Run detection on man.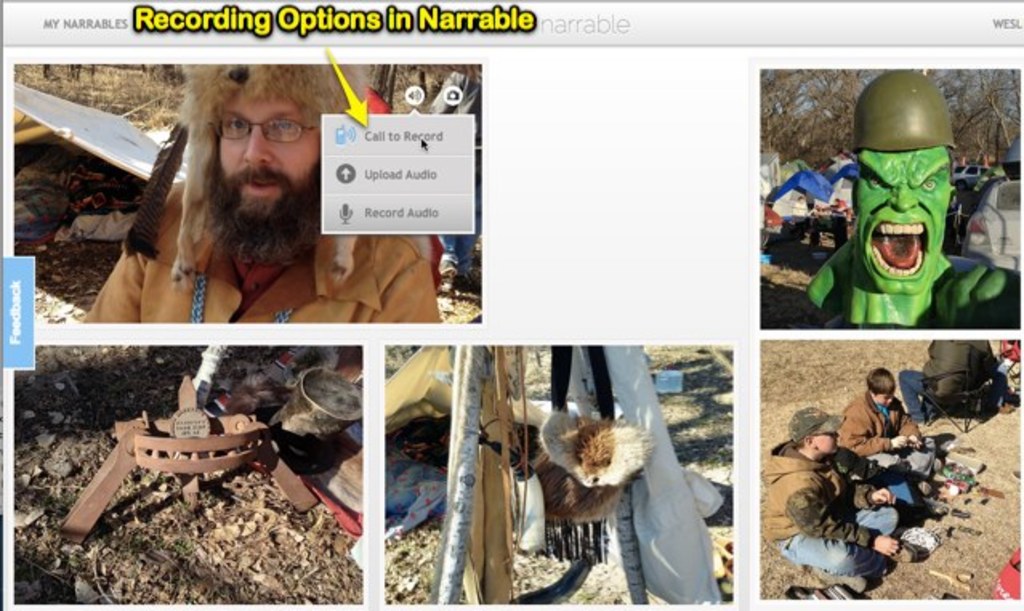
Result: box=[803, 67, 1021, 330].
